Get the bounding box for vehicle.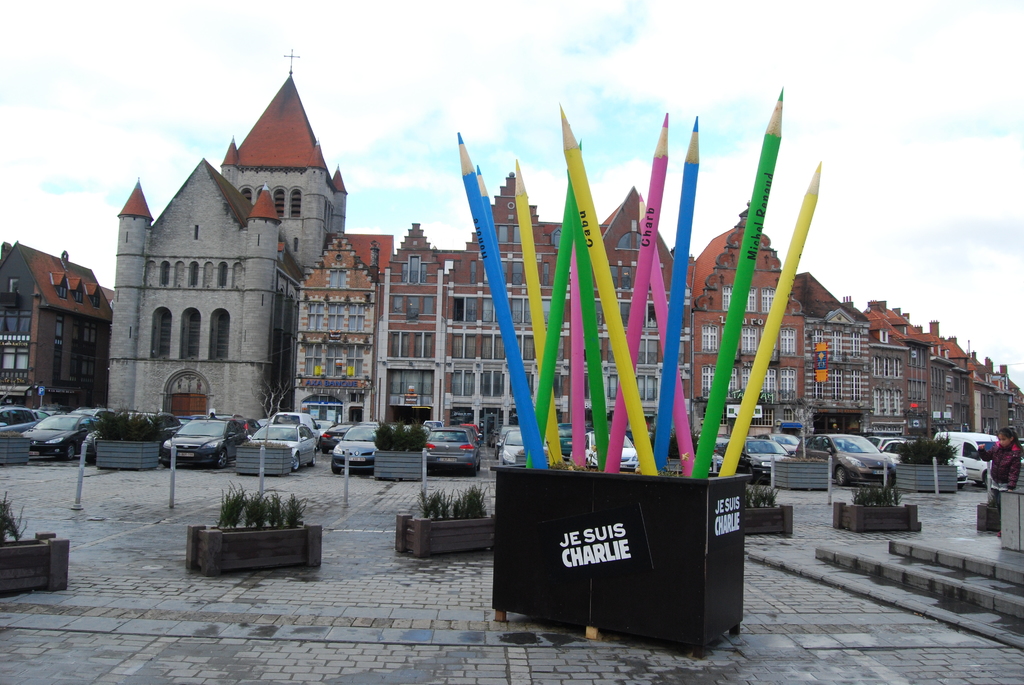
<bbox>500, 431, 525, 468</bbox>.
